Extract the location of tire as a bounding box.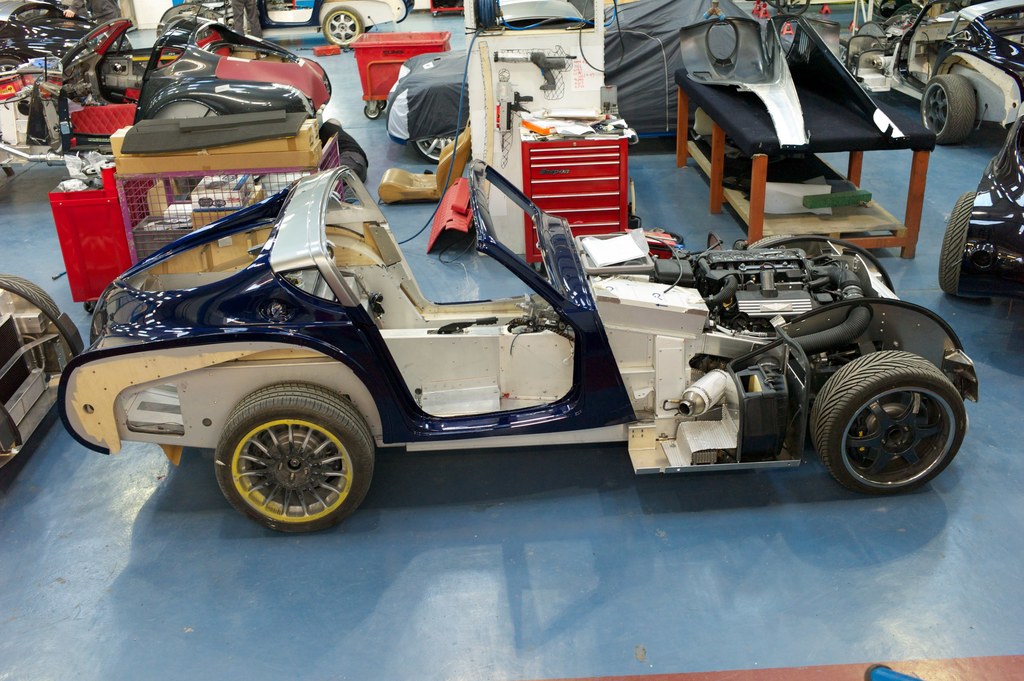
bbox(407, 128, 460, 168).
